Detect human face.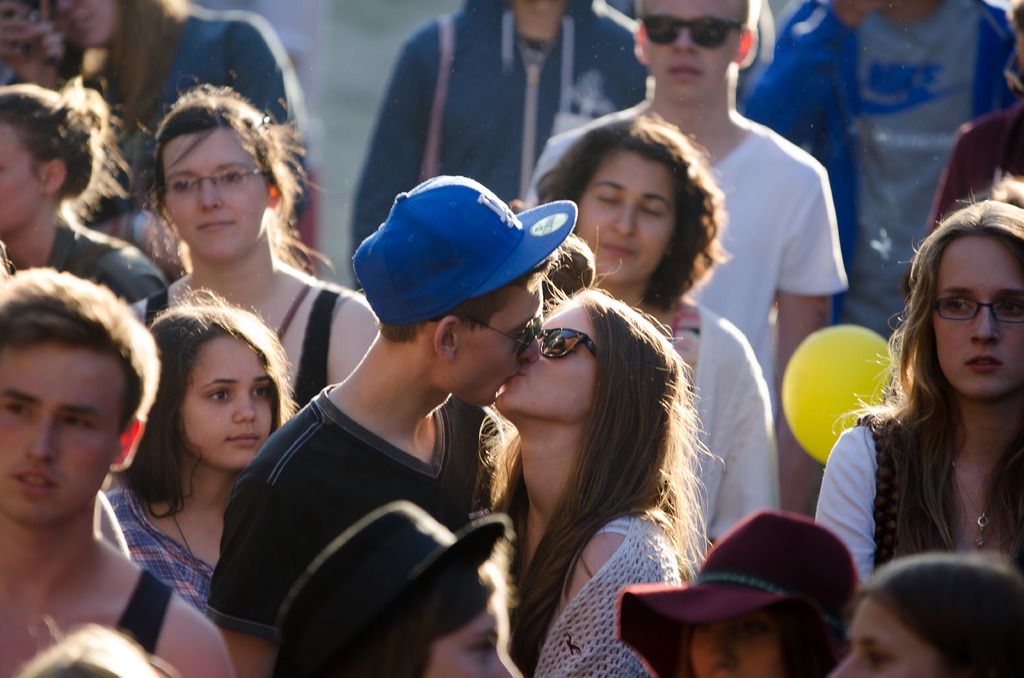
Detected at (left=435, top=593, right=521, bottom=677).
